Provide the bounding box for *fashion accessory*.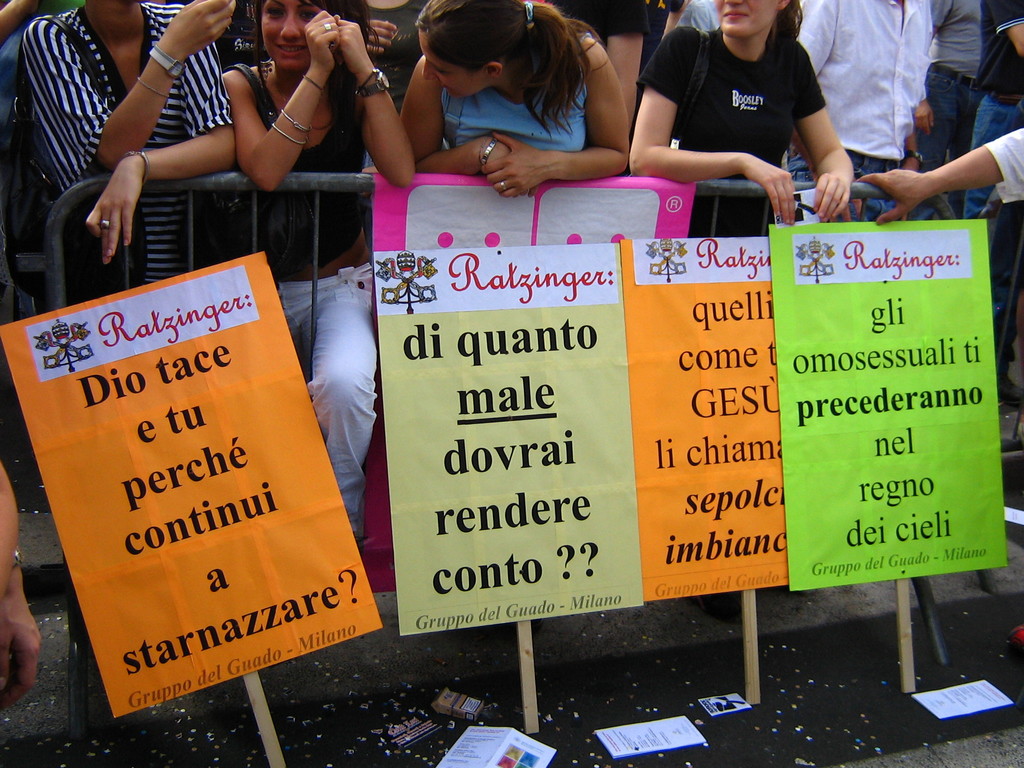
x1=475 y1=137 x2=501 y2=172.
